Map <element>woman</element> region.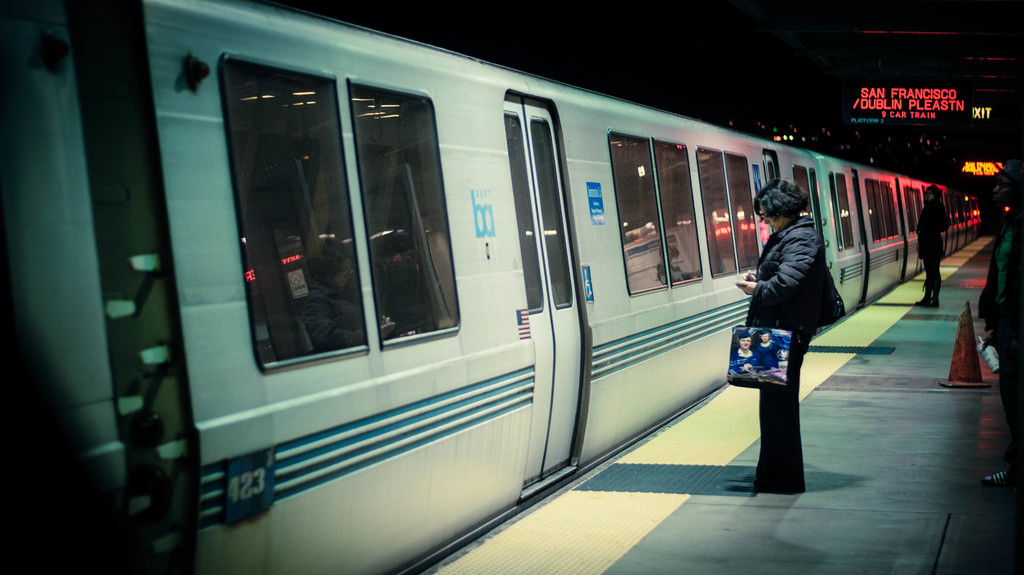
Mapped to <box>980,159,1023,490</box>.
